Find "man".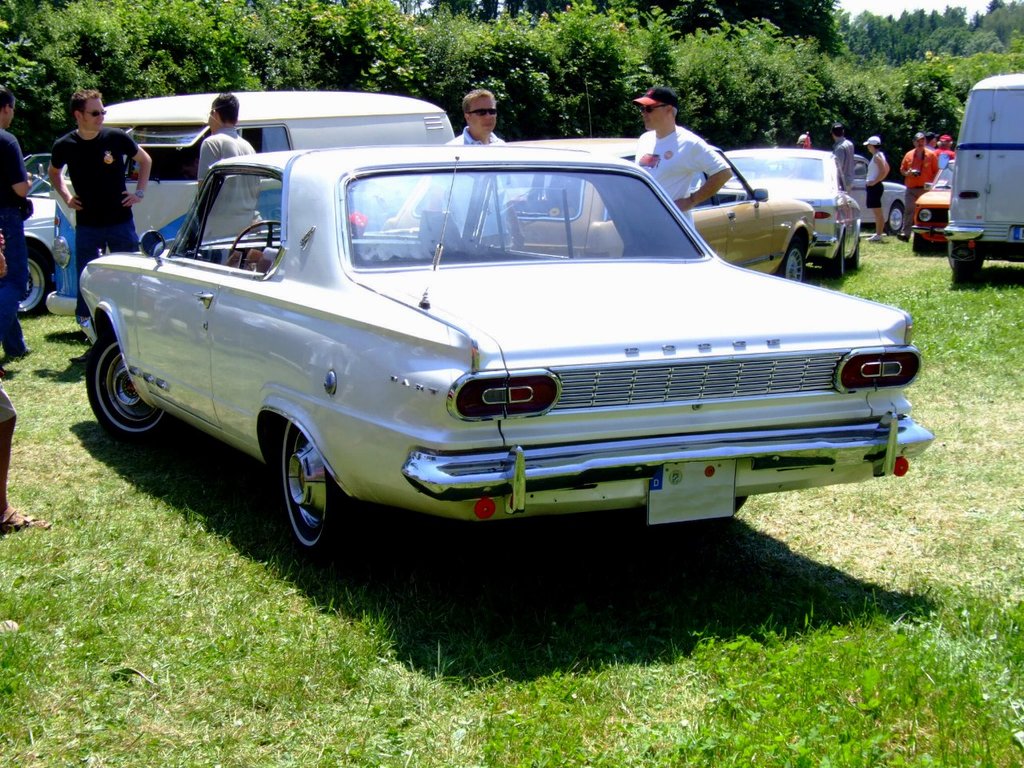
Rect(930, 134, 961, 155).
